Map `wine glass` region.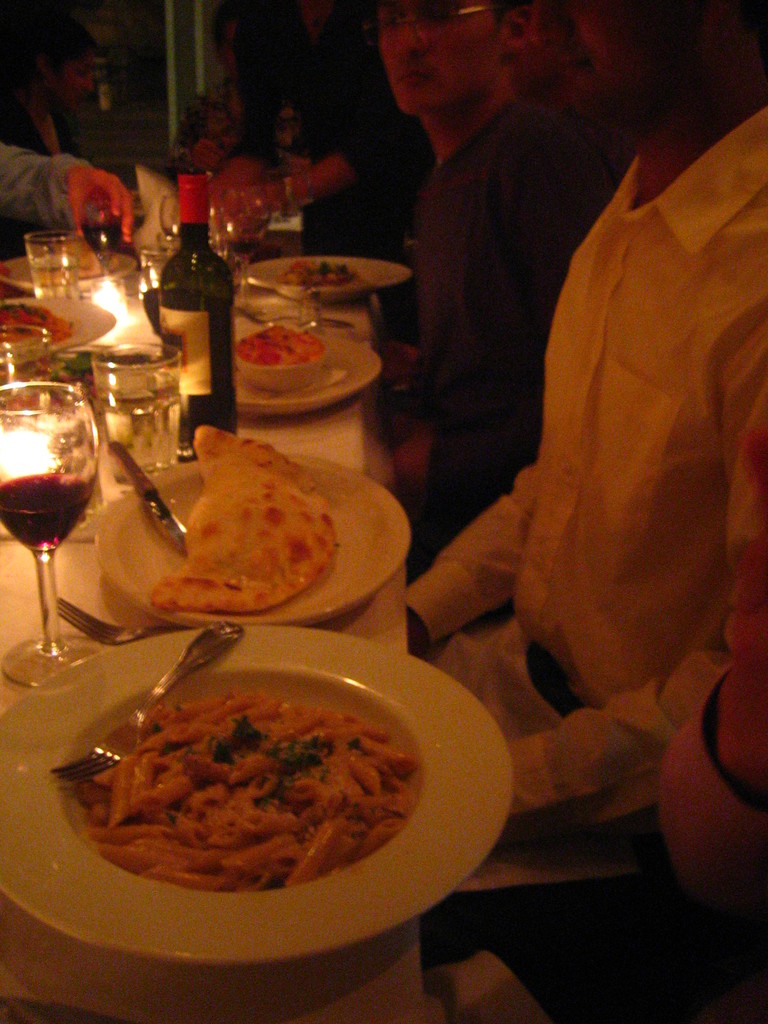
Mapped to region(221, 188, 274, 314).
